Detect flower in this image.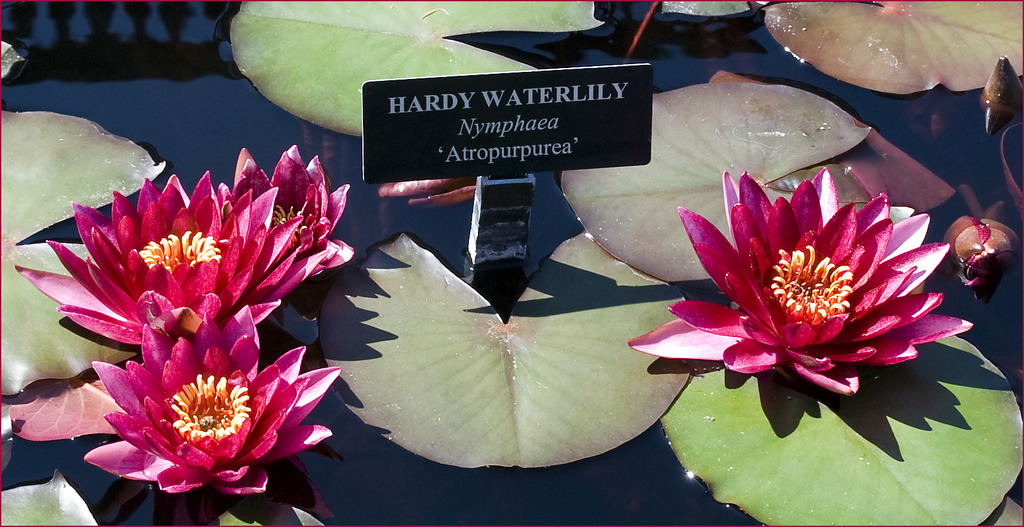
Detection: BBox(202, 141, 350, 263).
